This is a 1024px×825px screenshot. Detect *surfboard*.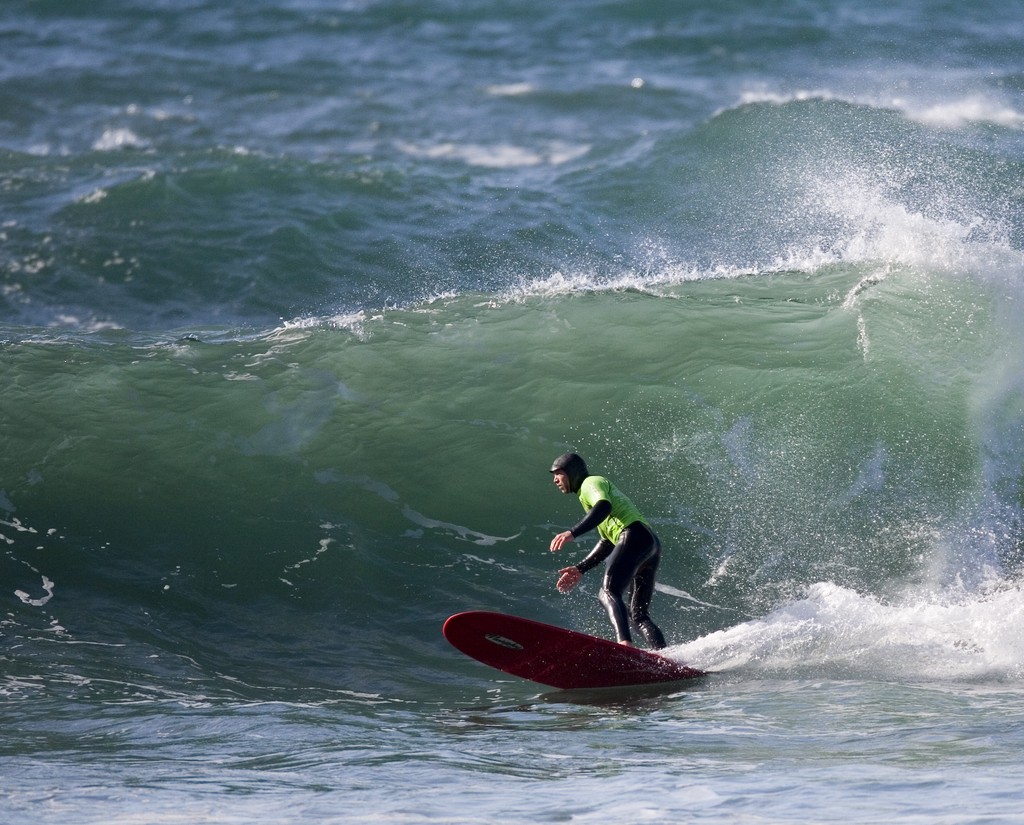
box=[437, 609, 706, 692].
